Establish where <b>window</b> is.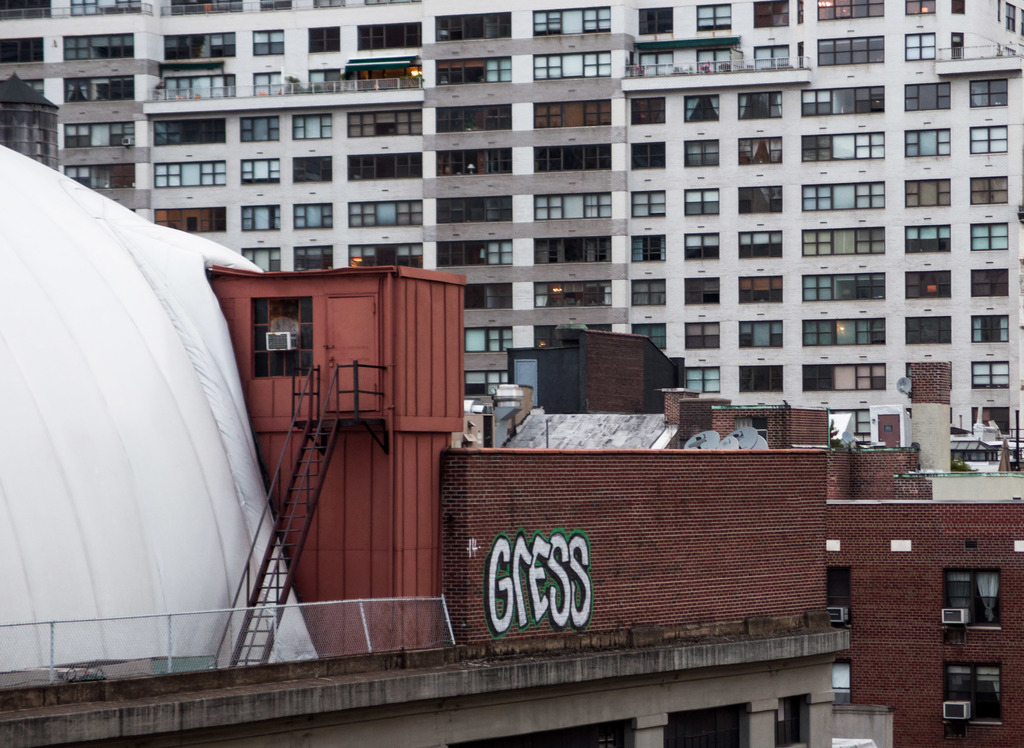
Established at (x1=904, y1=175, x2=954, y2=213).
